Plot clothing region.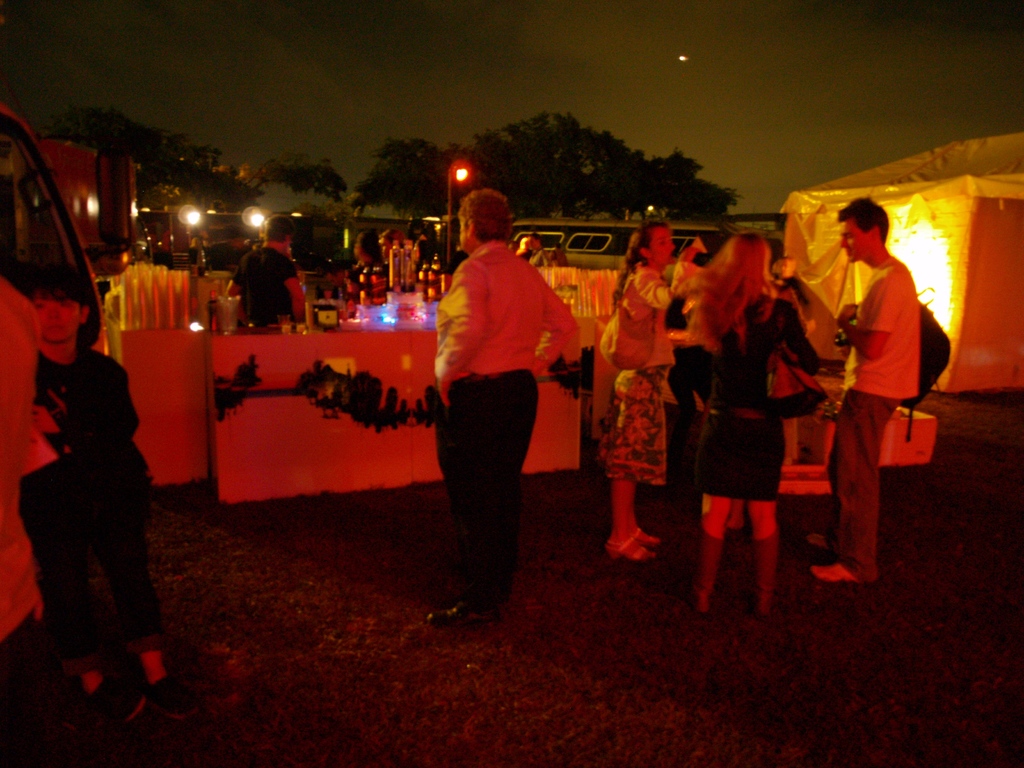
Plotted at detection(17, 337, 166, 675).
